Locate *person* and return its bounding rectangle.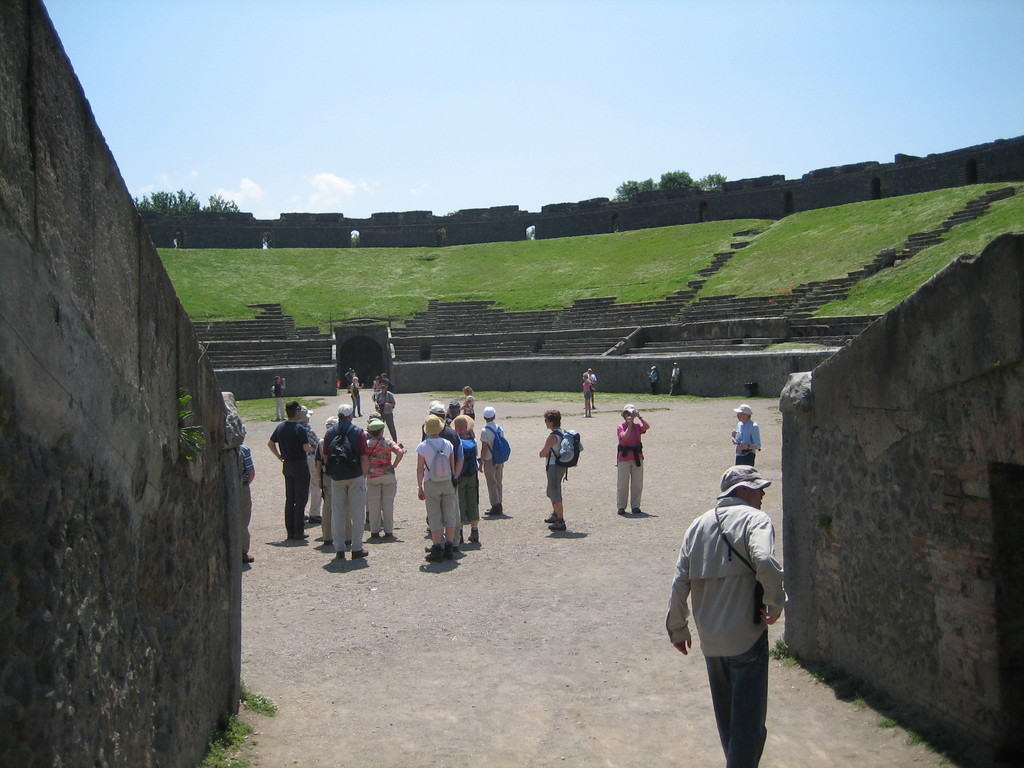
588/365/599/415.
